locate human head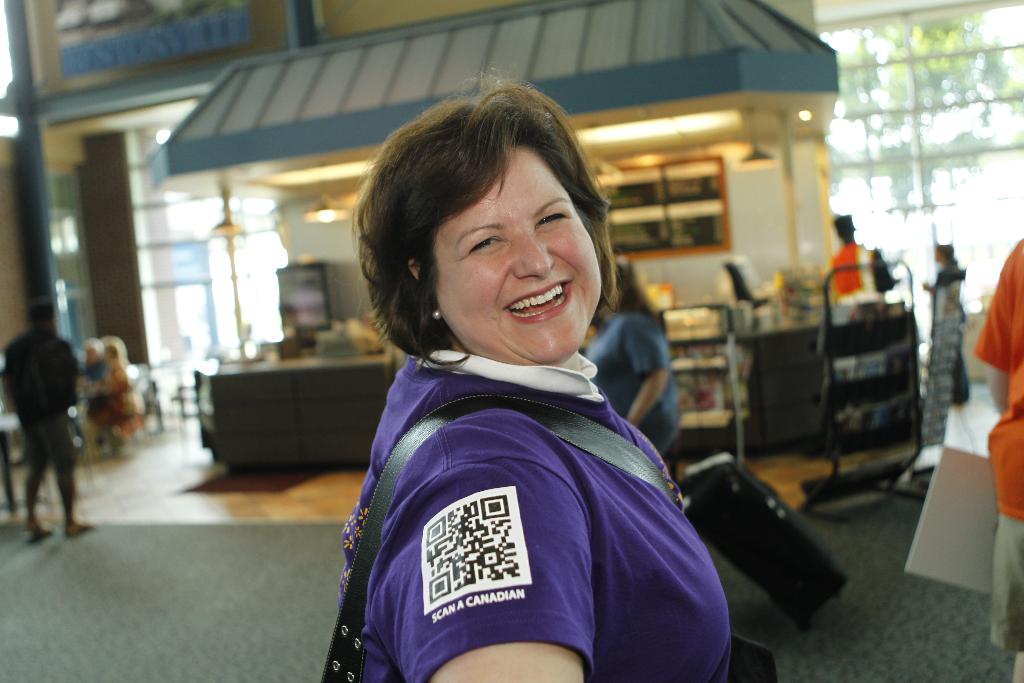
rect(405, 71, 607, 349)
